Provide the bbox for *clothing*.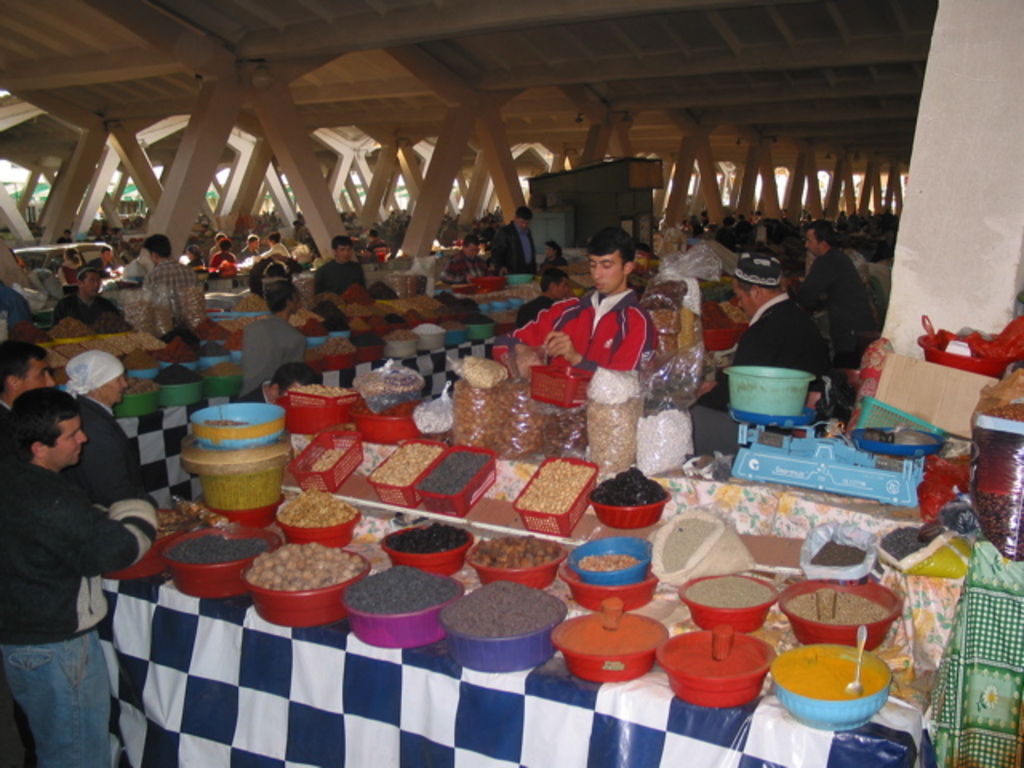
x1=242, y1=317, x2=304, y2=389.
